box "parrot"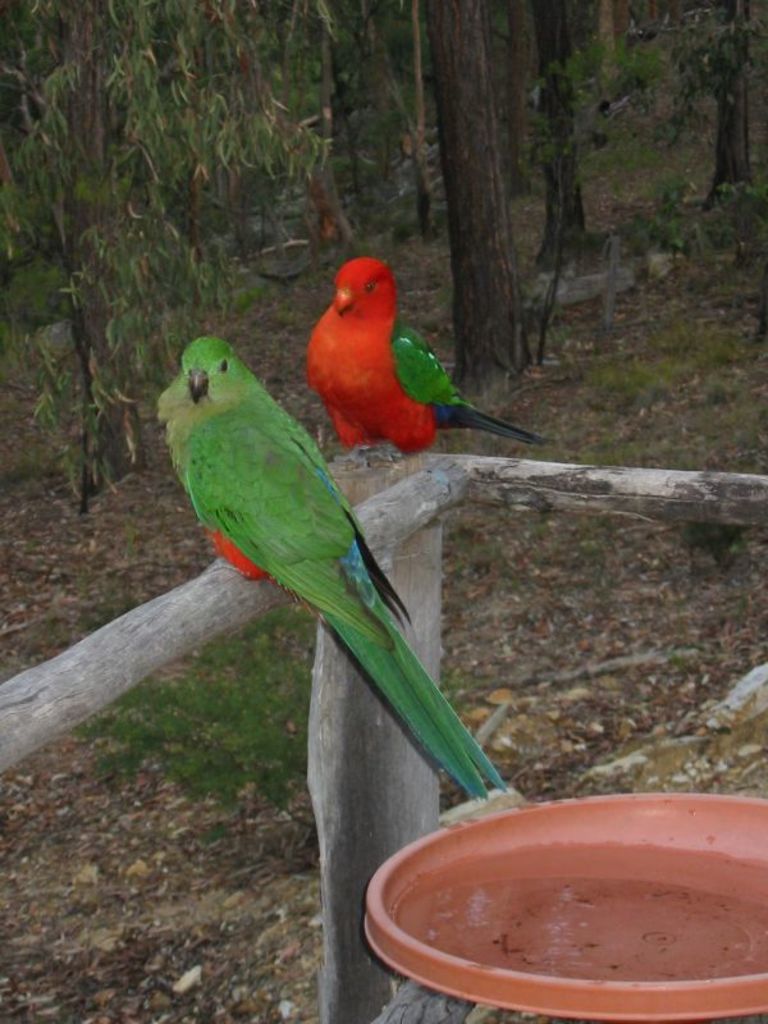
Rect(306, 251, 562, 461)
